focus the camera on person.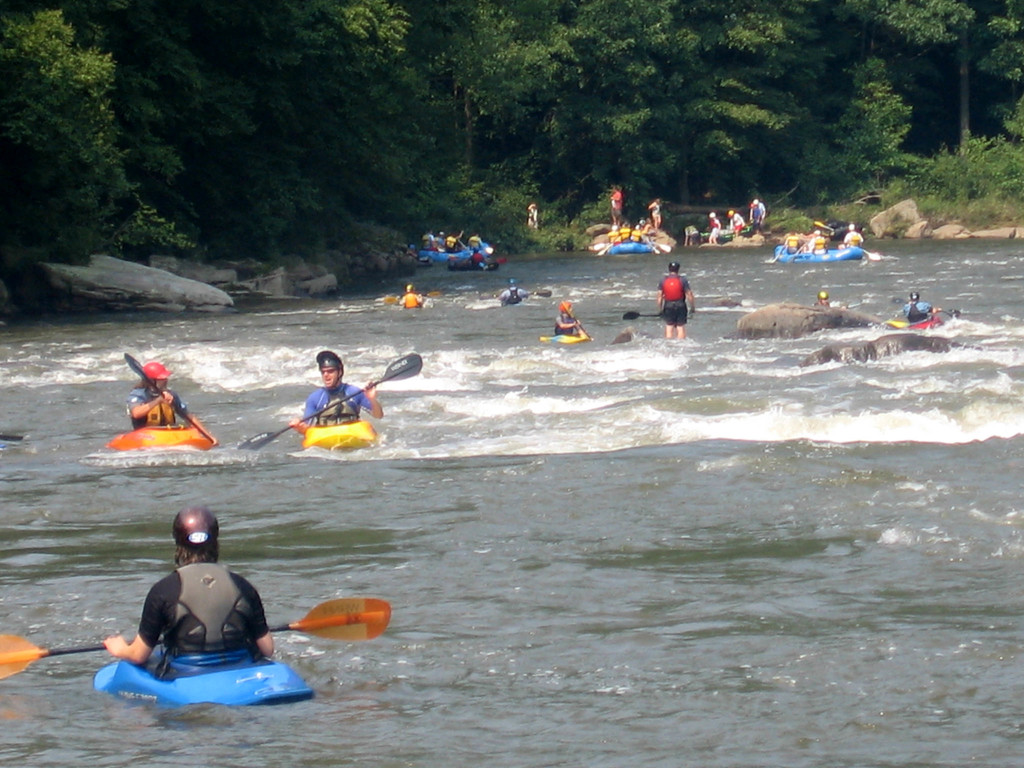
Focus region: box=[649, 196, 661, 228].
